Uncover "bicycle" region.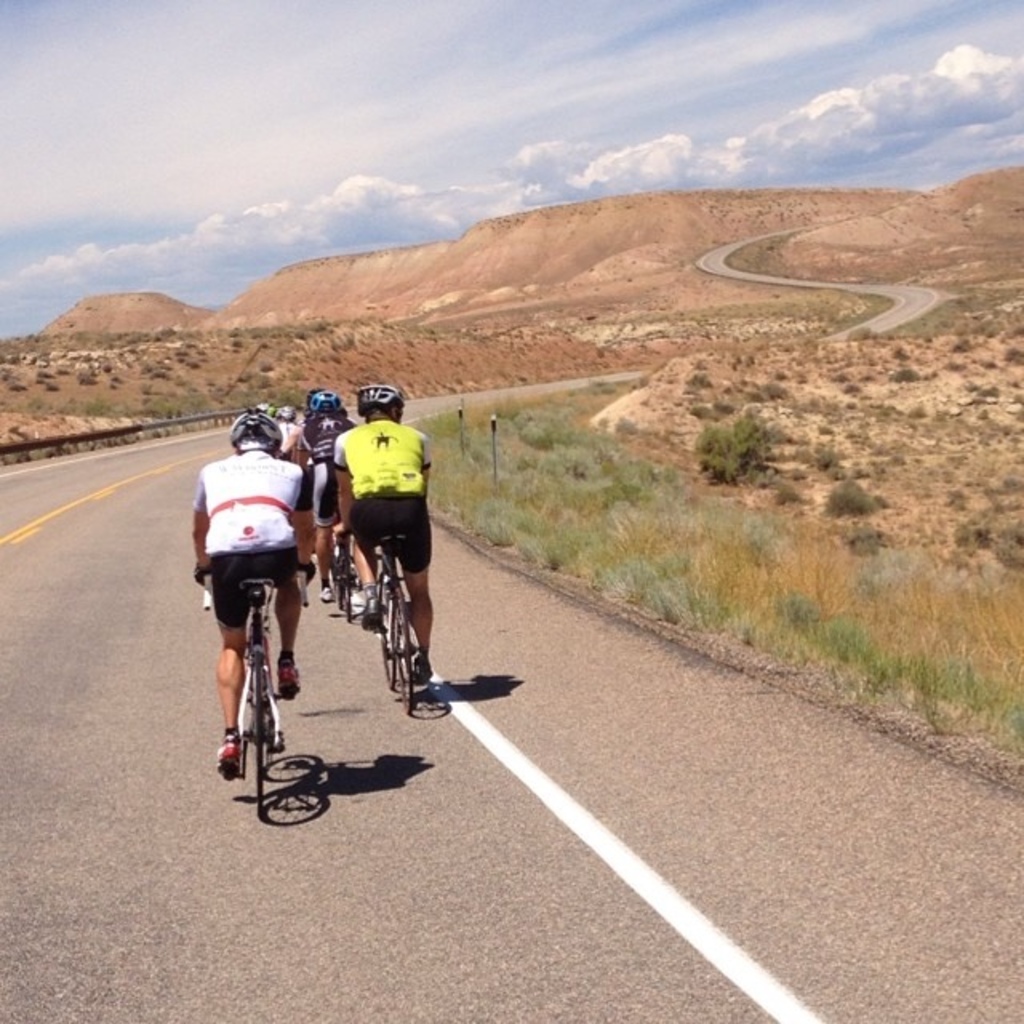
Uncovered: 330:530:349:613.
